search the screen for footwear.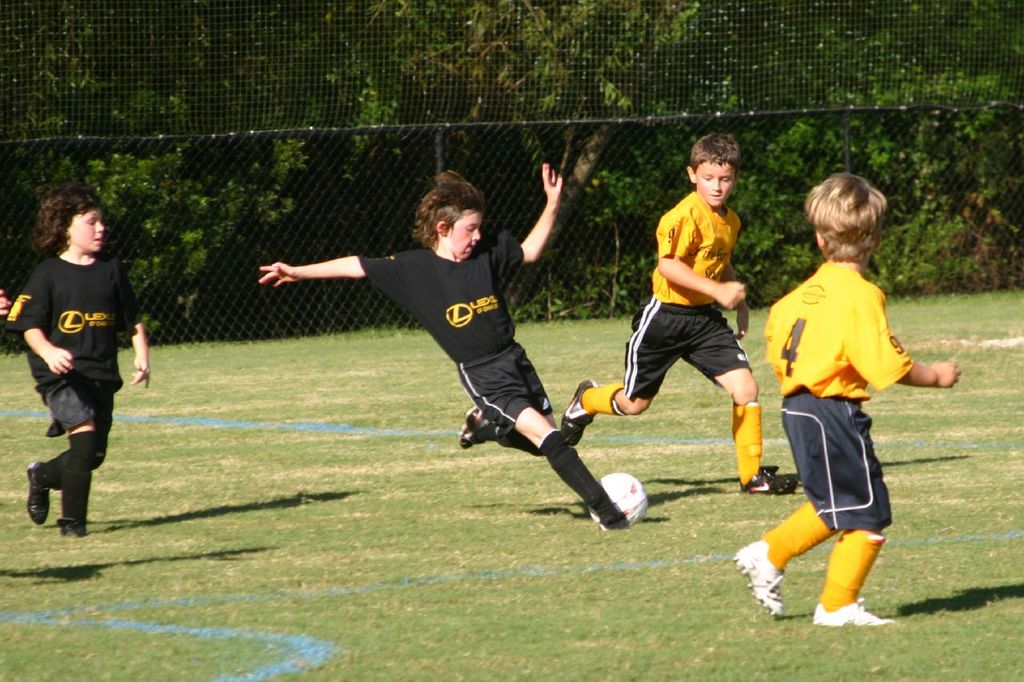
Found at left=559, top=382, right=594, bottom=447.
